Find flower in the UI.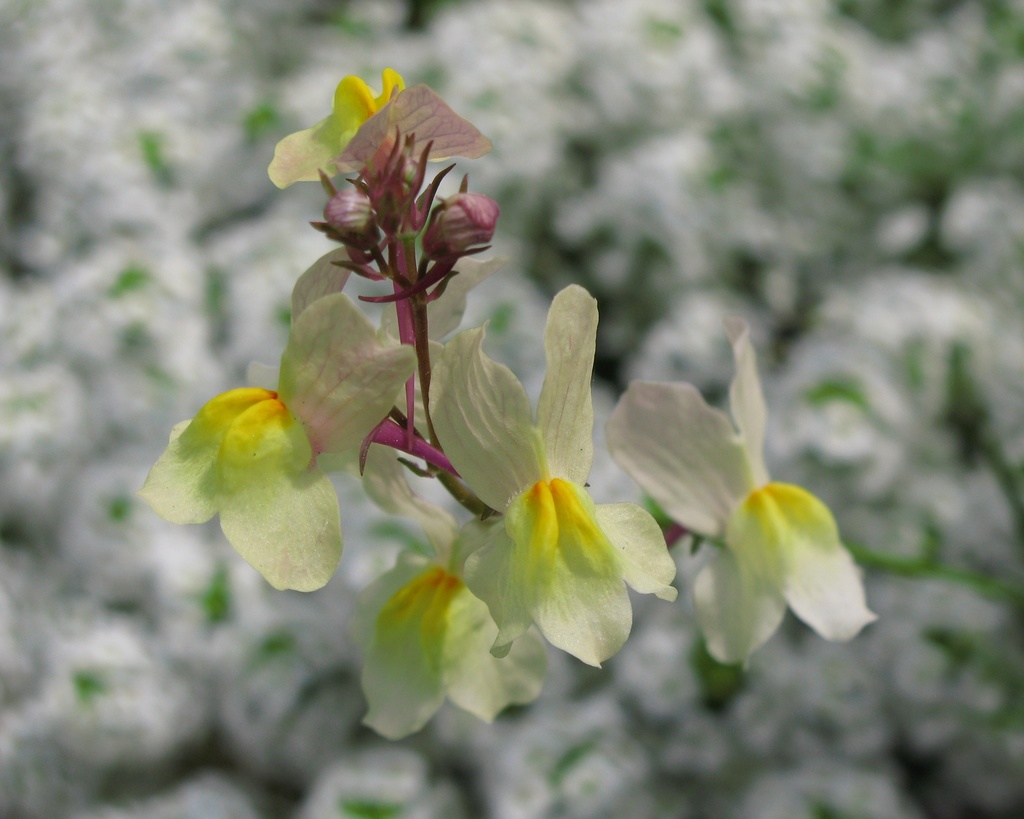
UI element at box=[413, 294, 678, 662].
